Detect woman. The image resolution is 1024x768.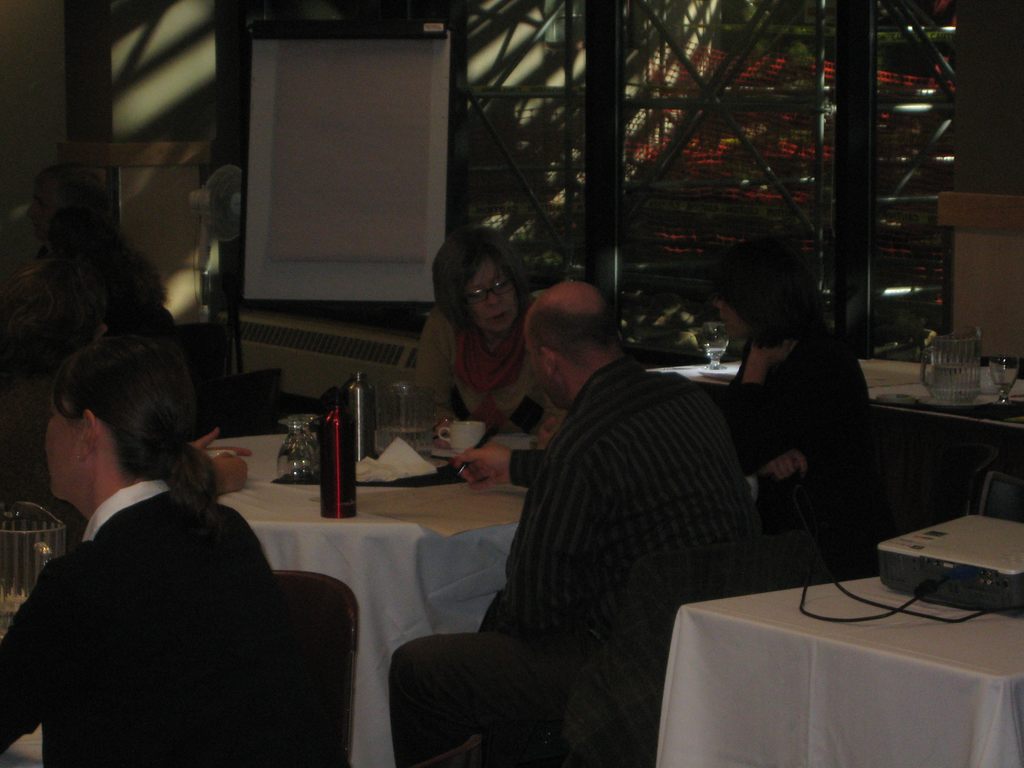
Rect(714, 236, 899, 585).
